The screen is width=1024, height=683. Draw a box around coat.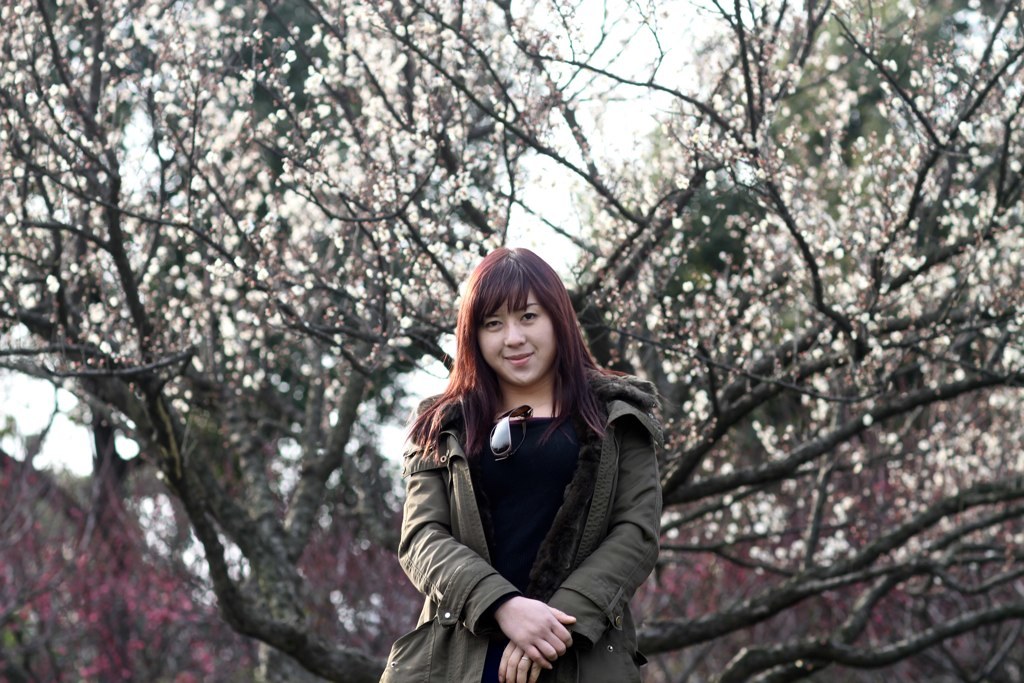
{"x1": 397, "y1": 307, "x2": 667, "y2": 647}.
